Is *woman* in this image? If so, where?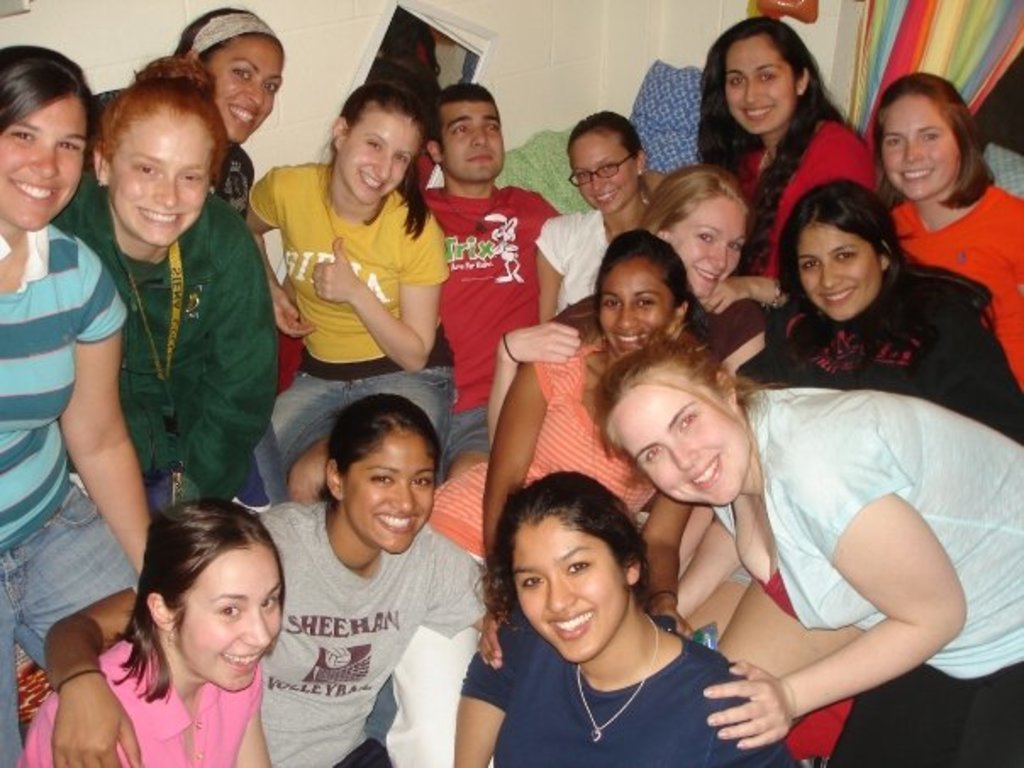
Yes, at [left=536, top=109, right=656, bottom=327].
